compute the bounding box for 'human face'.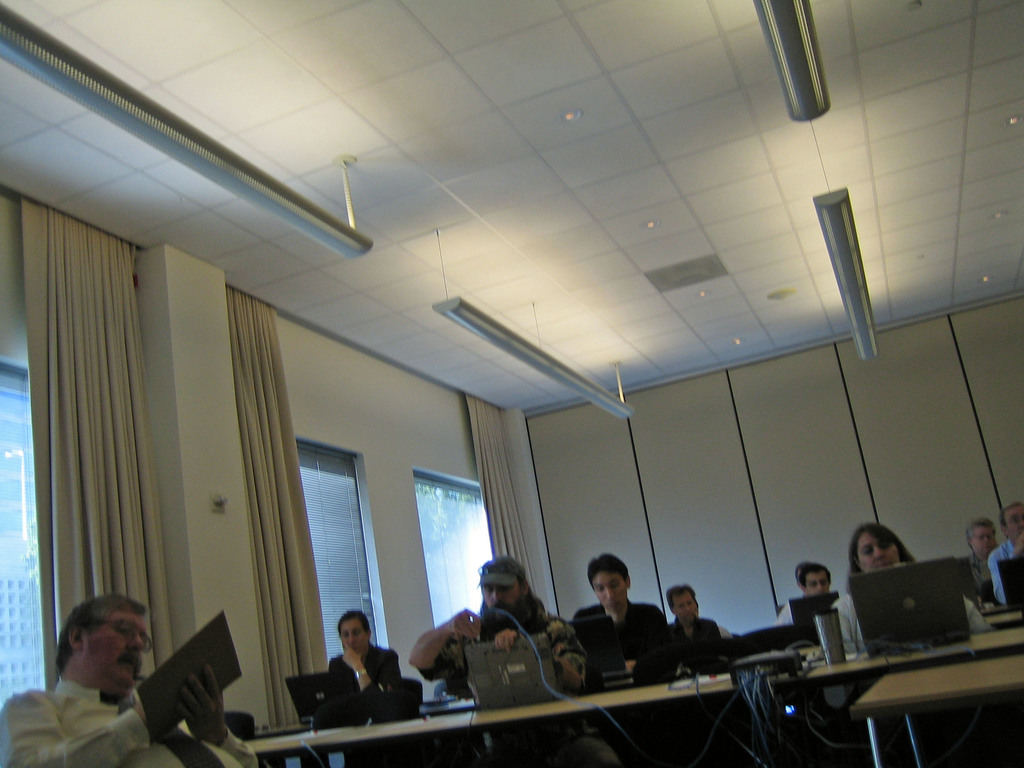
pyautogui.locateOnScreen(481, 584, 520, 617).
